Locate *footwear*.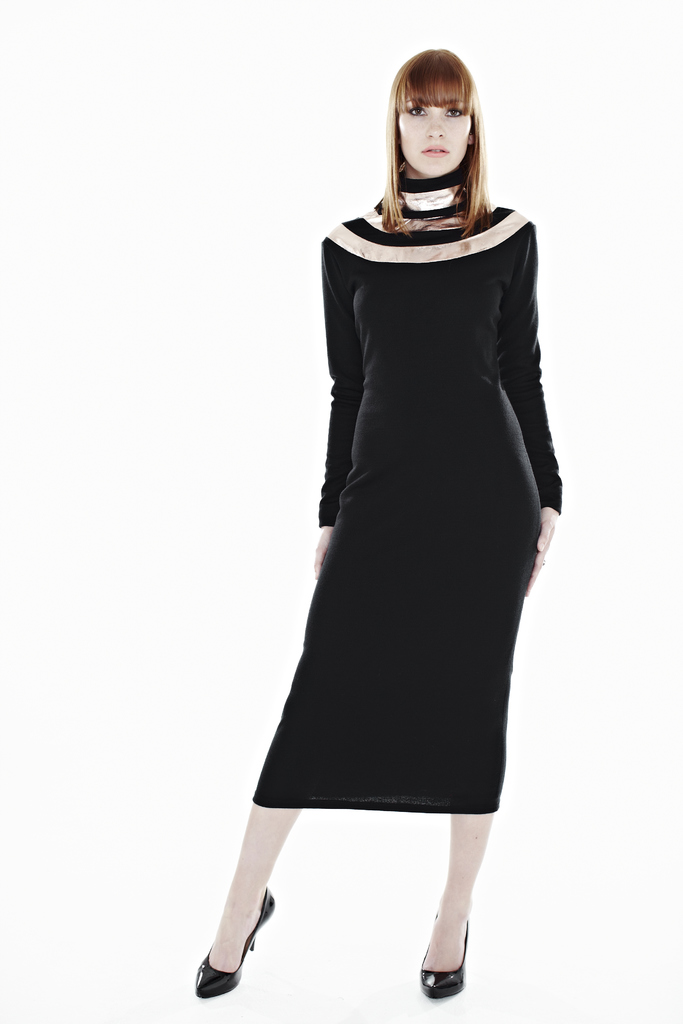
Bounding box: <bbox>417, 901, 461, 1010</bbox>.
